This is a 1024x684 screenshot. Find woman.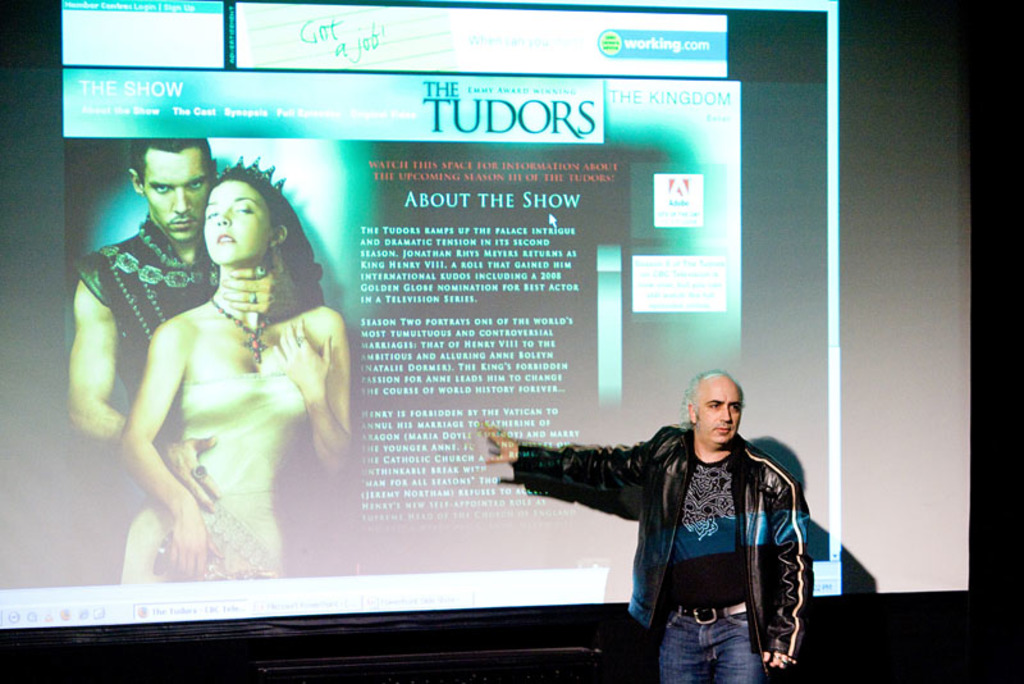
Bounding box: (93,152,351,582).
